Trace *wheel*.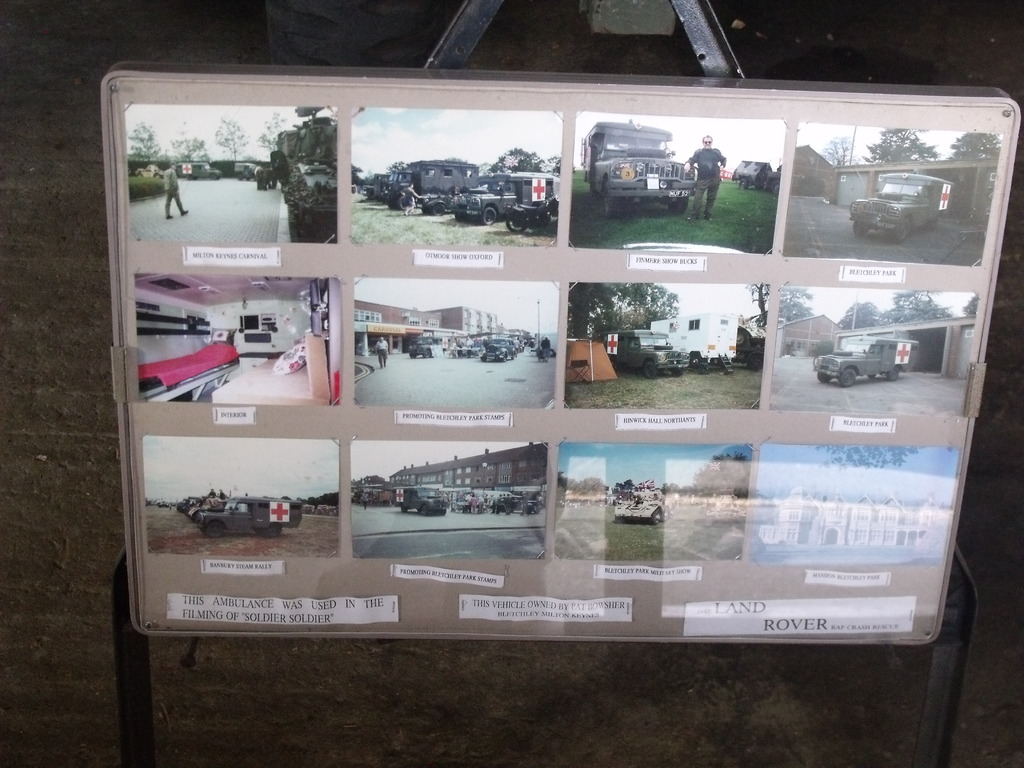
Traced to {"x1": 504, "y1": 218, "x2": 520, "y2": 235}.
